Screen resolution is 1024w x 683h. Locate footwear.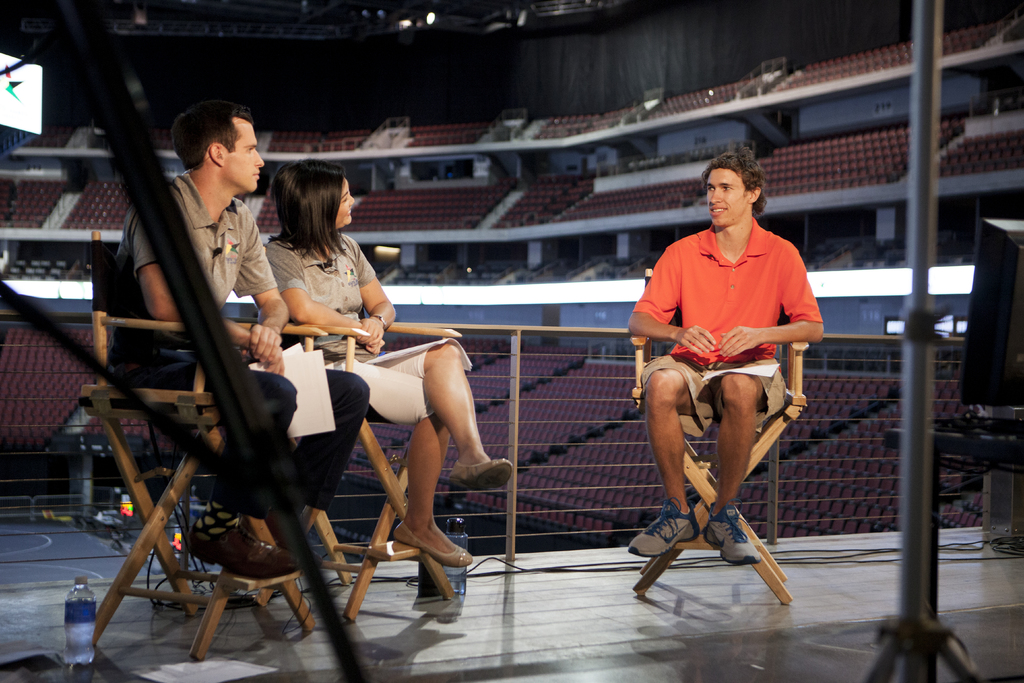
crop(628, 502, 698, 550).
